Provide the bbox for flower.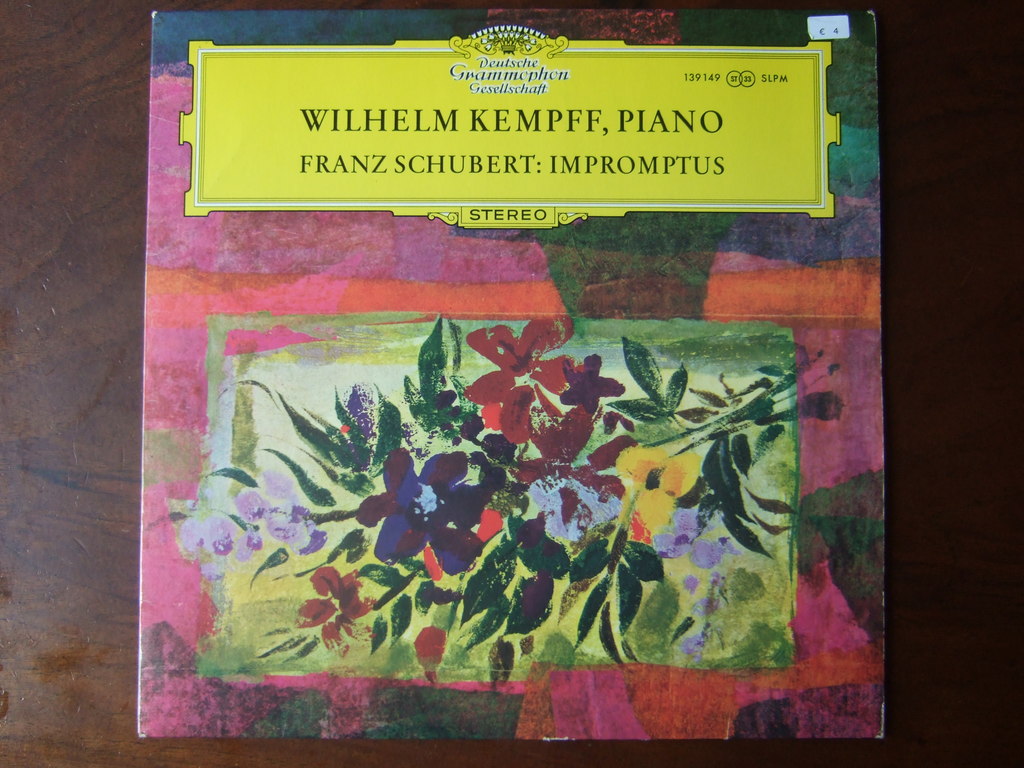
region(612, 442, 696, 536).
